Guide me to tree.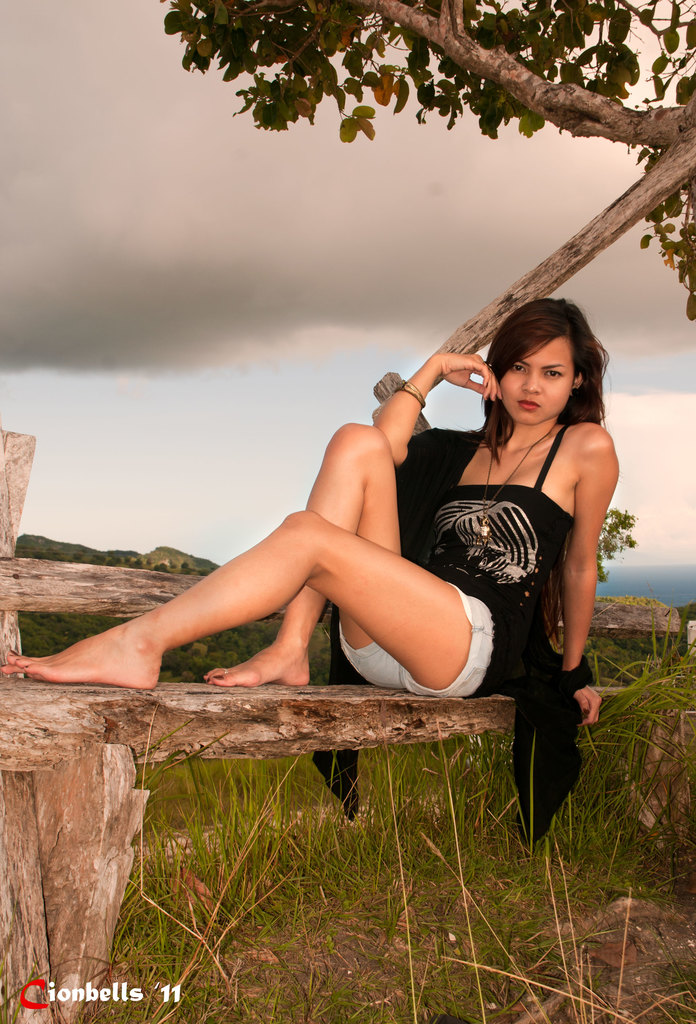
Guidance: (589, 506, 640, 609).
